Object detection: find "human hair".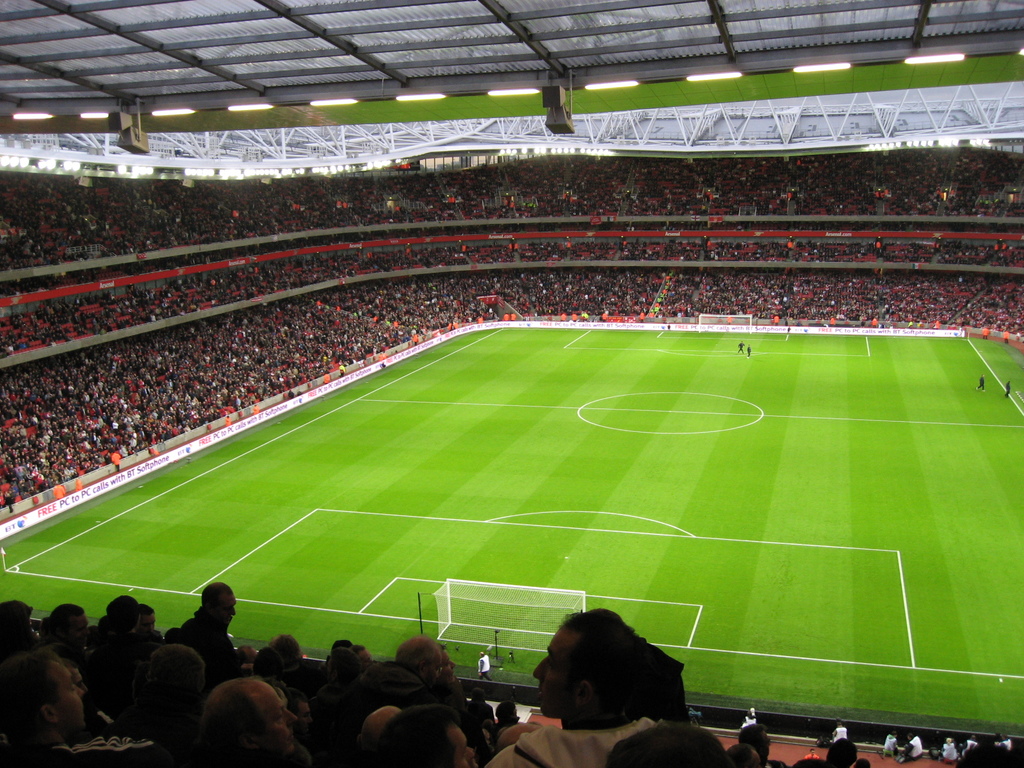
(49,602,84,635).
